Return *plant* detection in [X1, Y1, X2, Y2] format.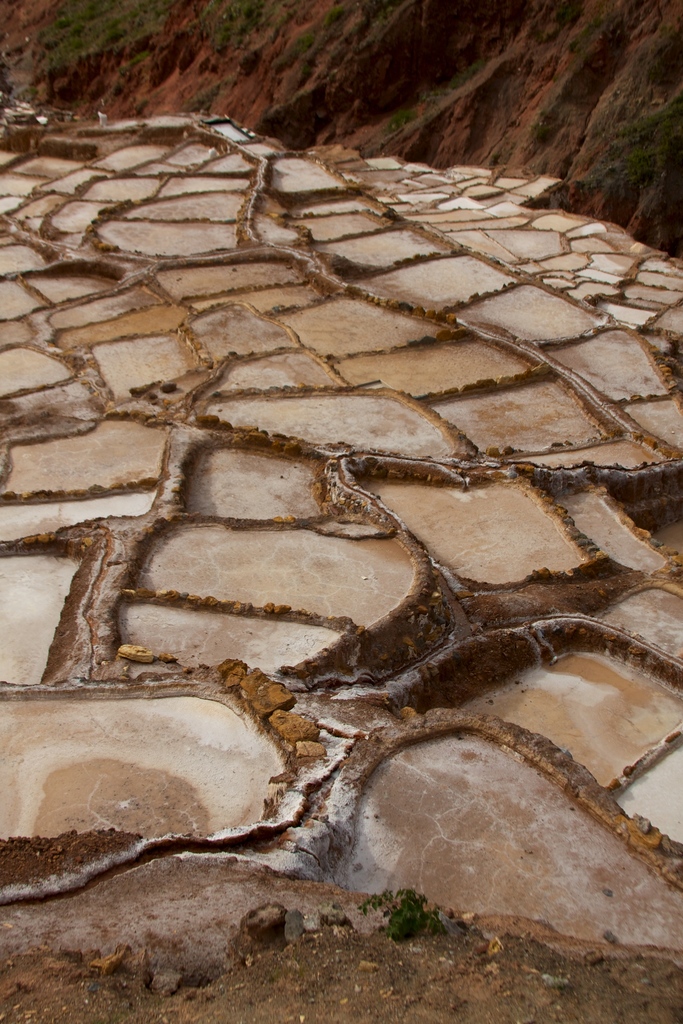
[0, 67, 12, 93].
